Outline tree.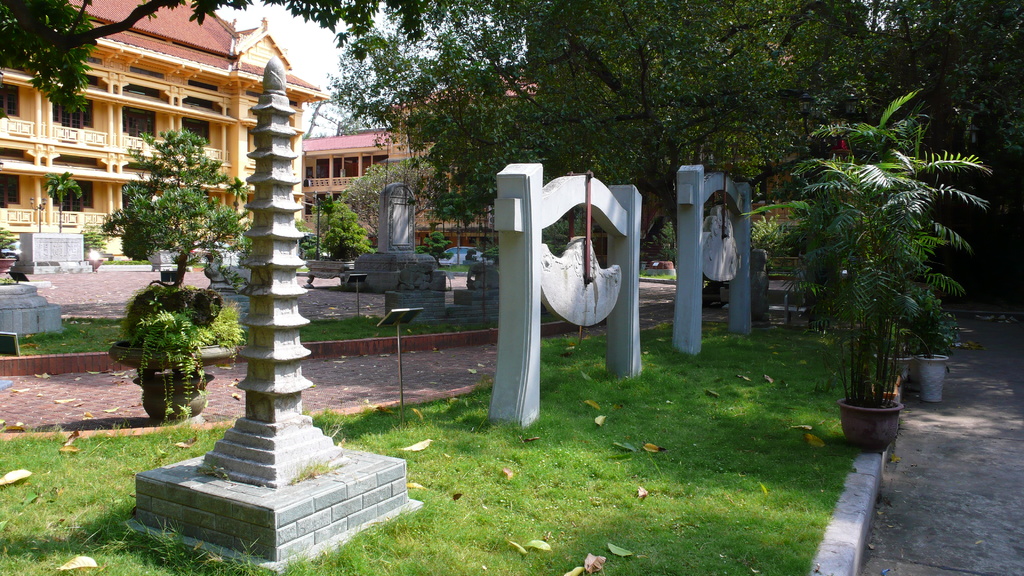
Outline: box(323, 0, 1023, 305).
